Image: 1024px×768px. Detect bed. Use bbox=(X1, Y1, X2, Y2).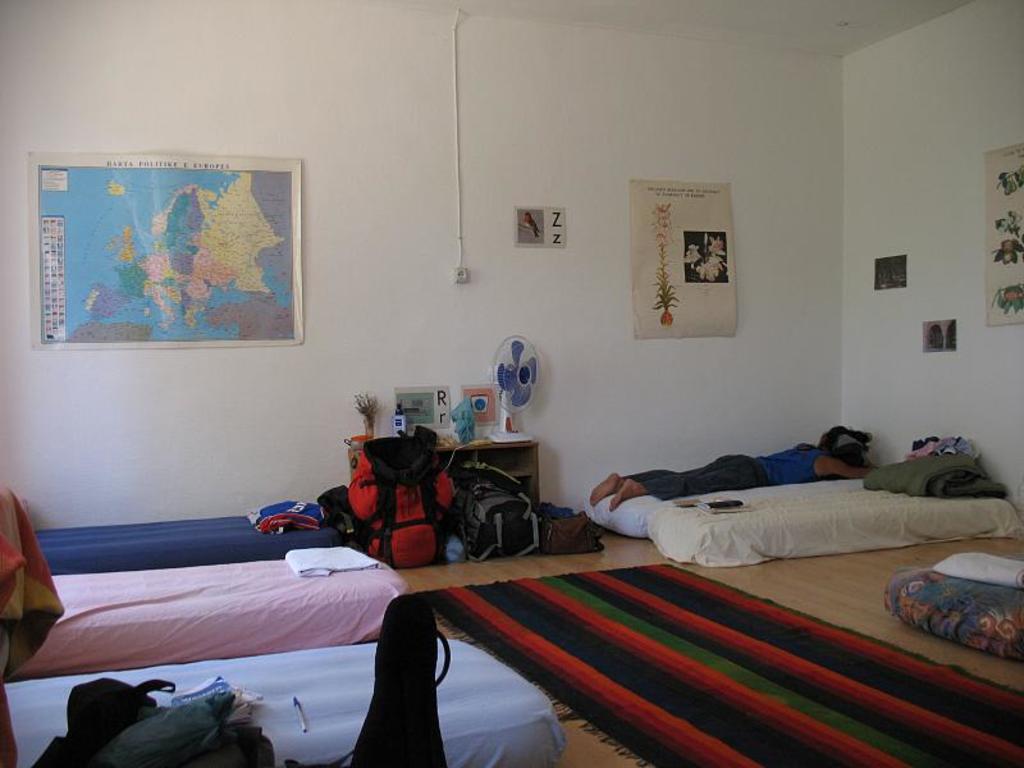
bbox=(0, 548, 408, 676).
